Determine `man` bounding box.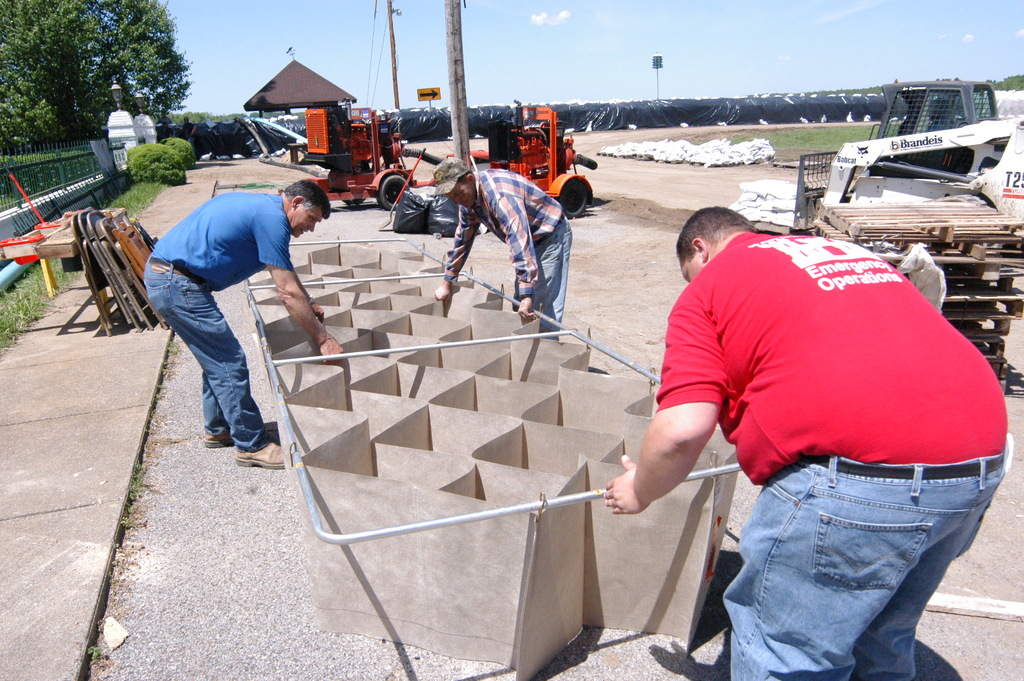
Determined: {"left": 145, "top": 177, "right": 346, "bottom": 471}.
